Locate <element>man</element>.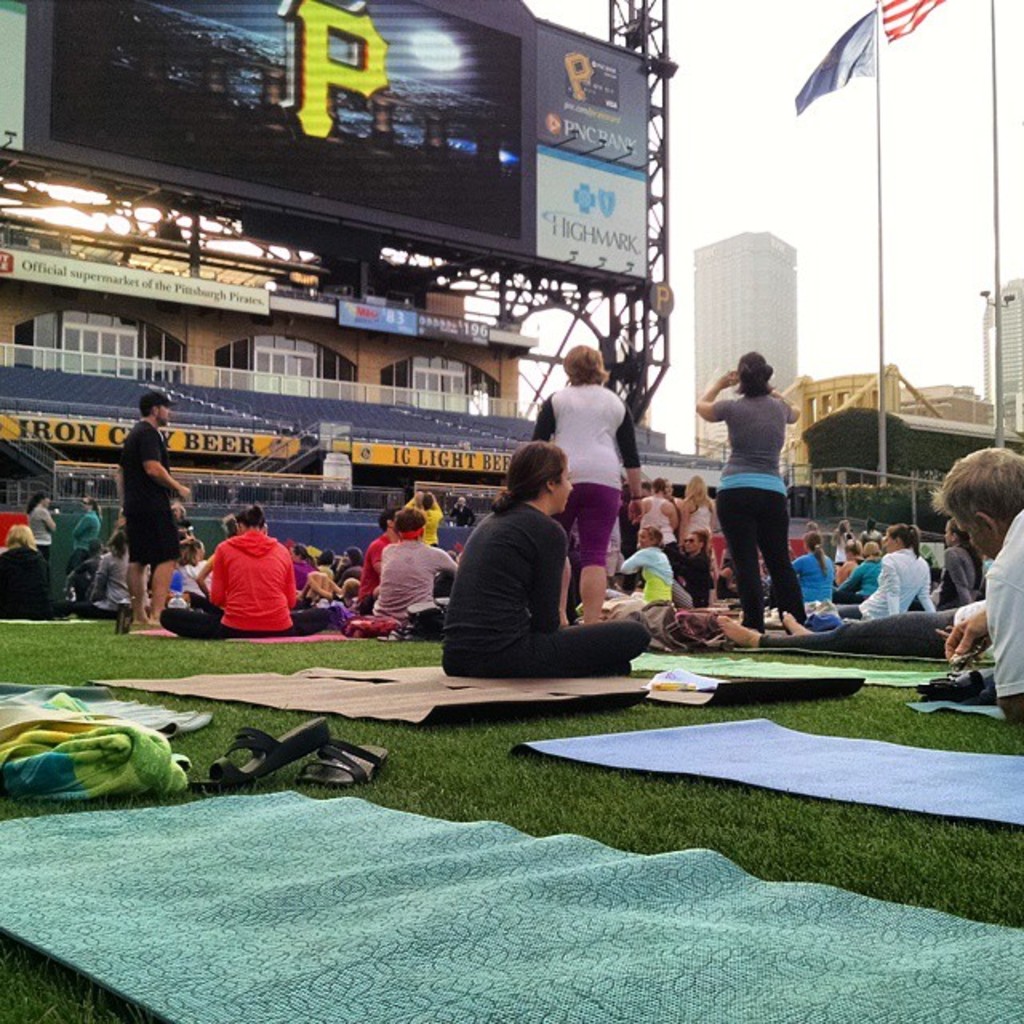
Bounding box: pyautogui.locateOnScreen(371, 504, 450, 622).
